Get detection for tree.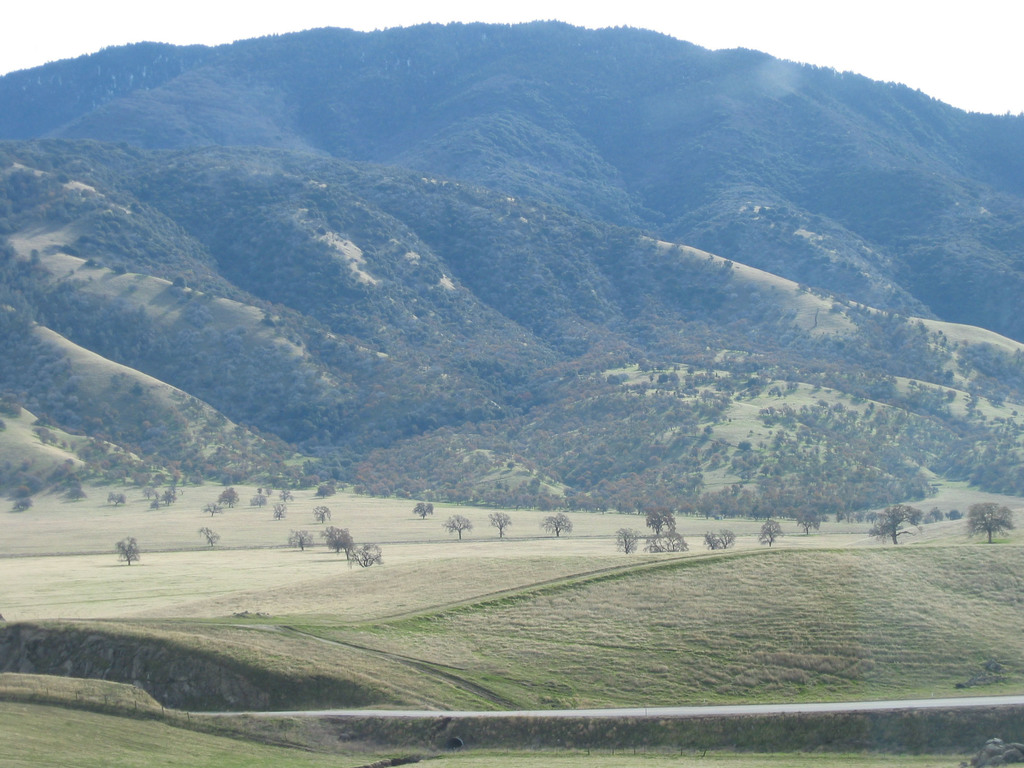
Detection: 794,509,820,531.
